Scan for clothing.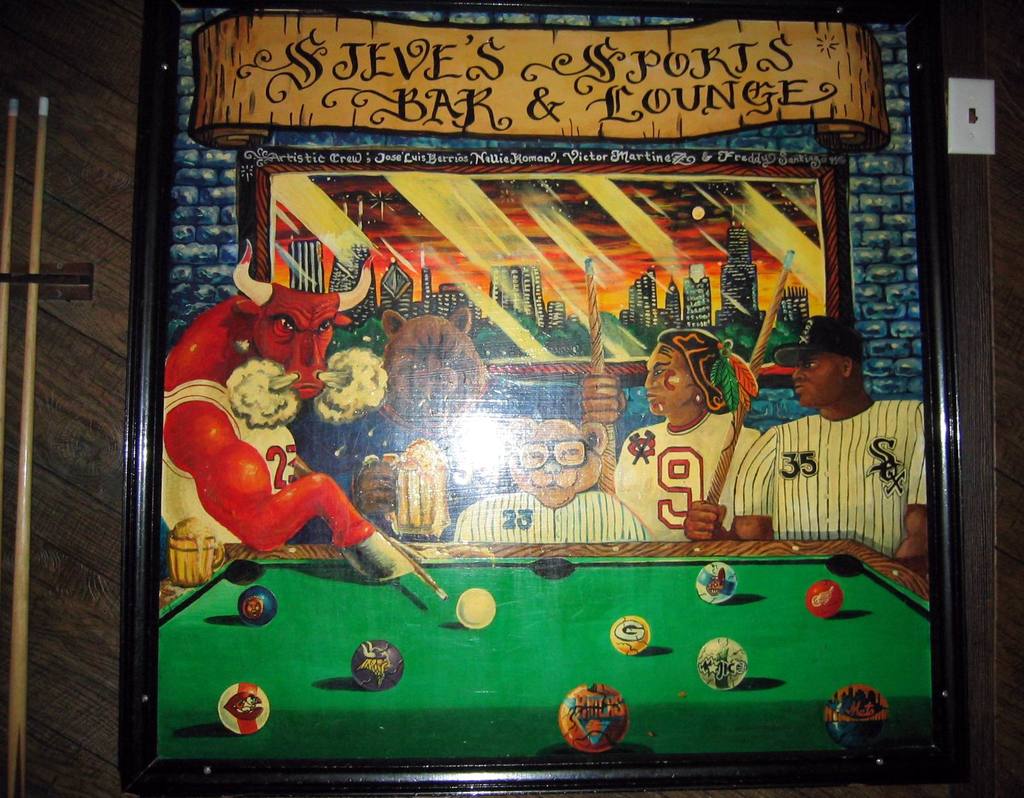
Scan result: bbox=[741, 404, 929, 555].
